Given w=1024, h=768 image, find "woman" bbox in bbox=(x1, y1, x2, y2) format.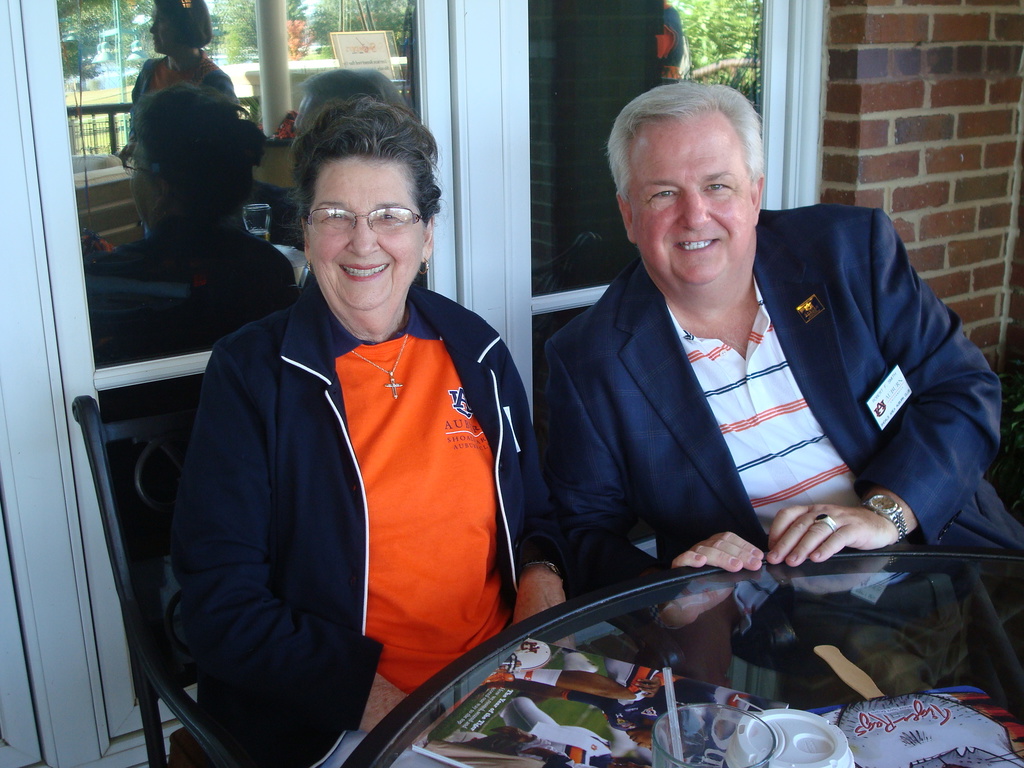
bbox=(172, 88, 589, 767).
